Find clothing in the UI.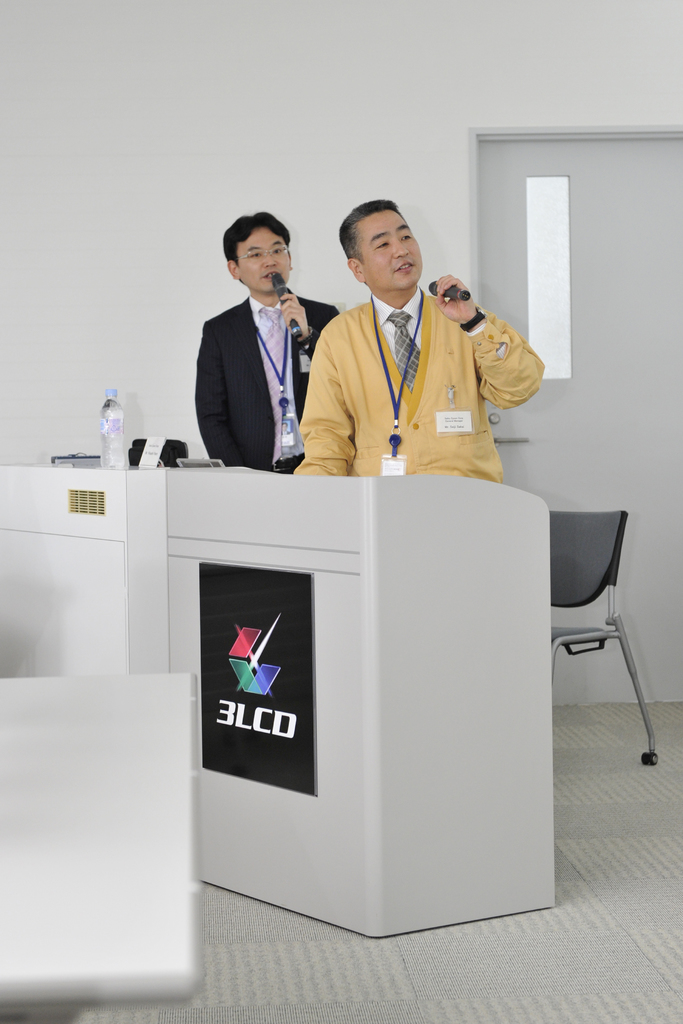
UI element at locate(293, 264, 534, 487).
